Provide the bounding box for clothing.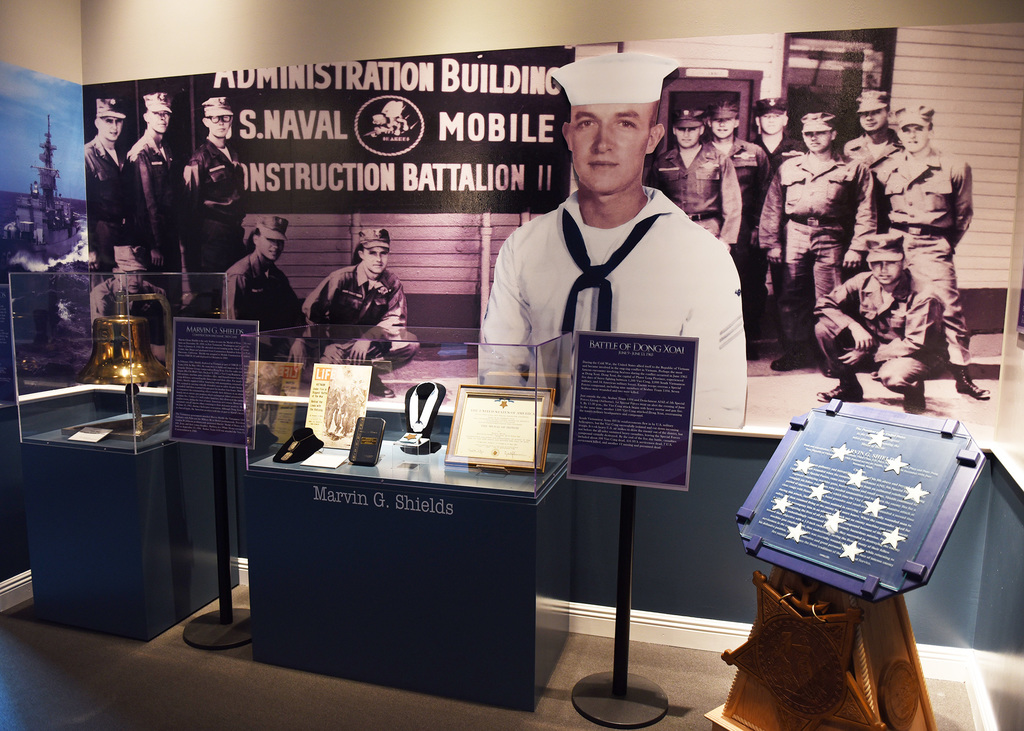
bbox(642, 140, 744, 241).
